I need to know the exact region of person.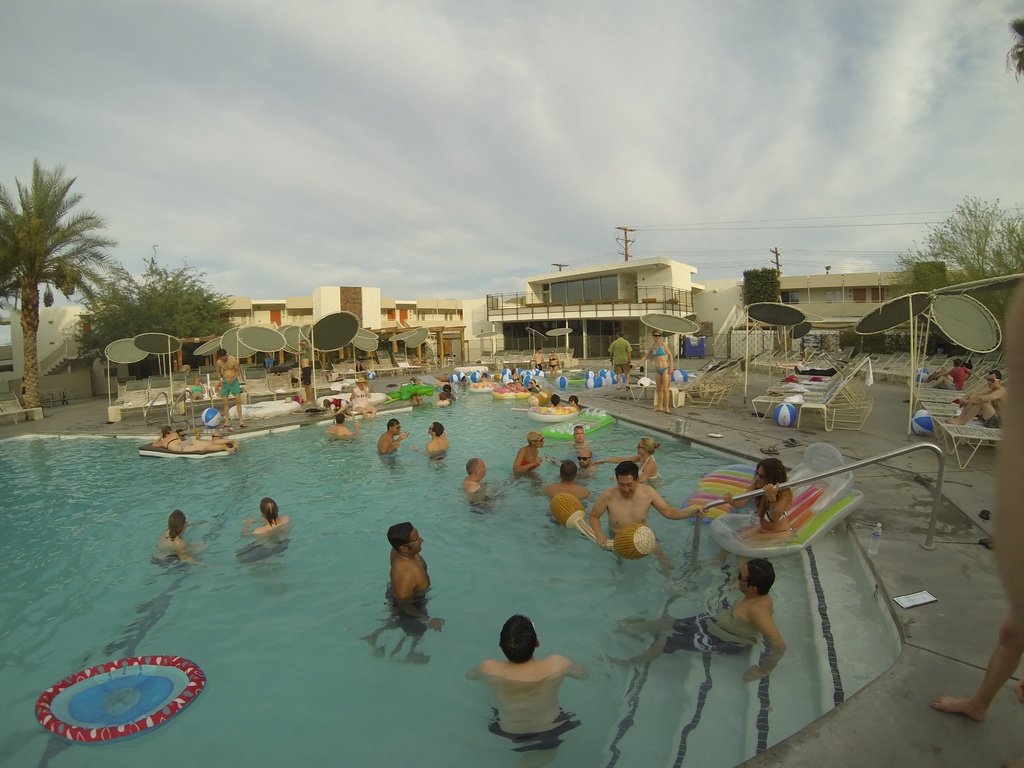
Region: pyautogui.locateOnScreen(636, 438, 656, 476).
